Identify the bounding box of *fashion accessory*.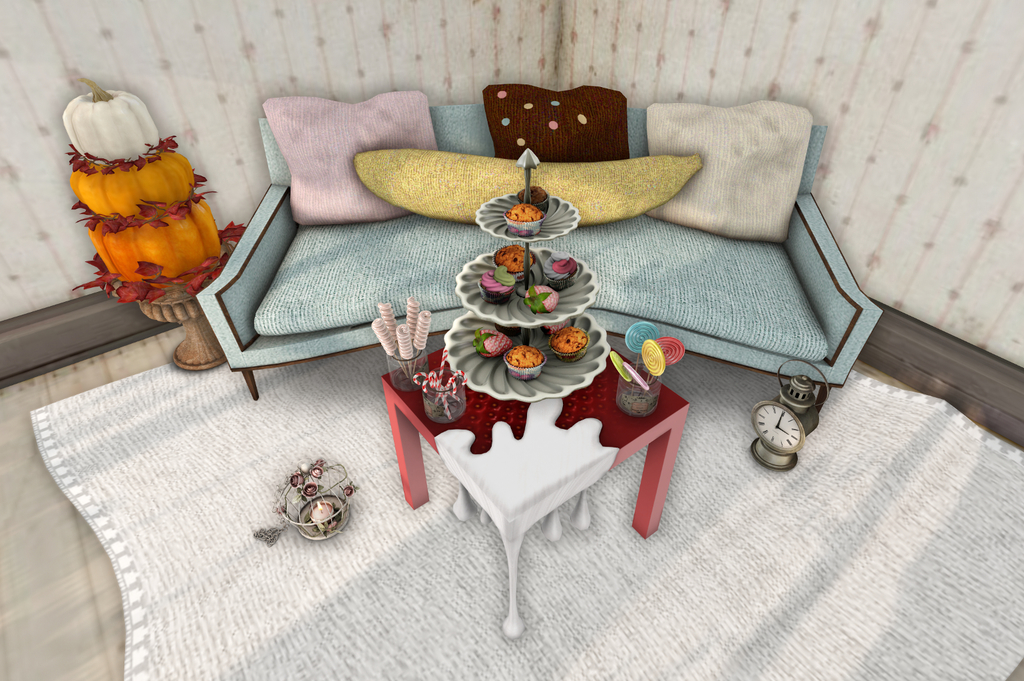
283,452,359,547.
